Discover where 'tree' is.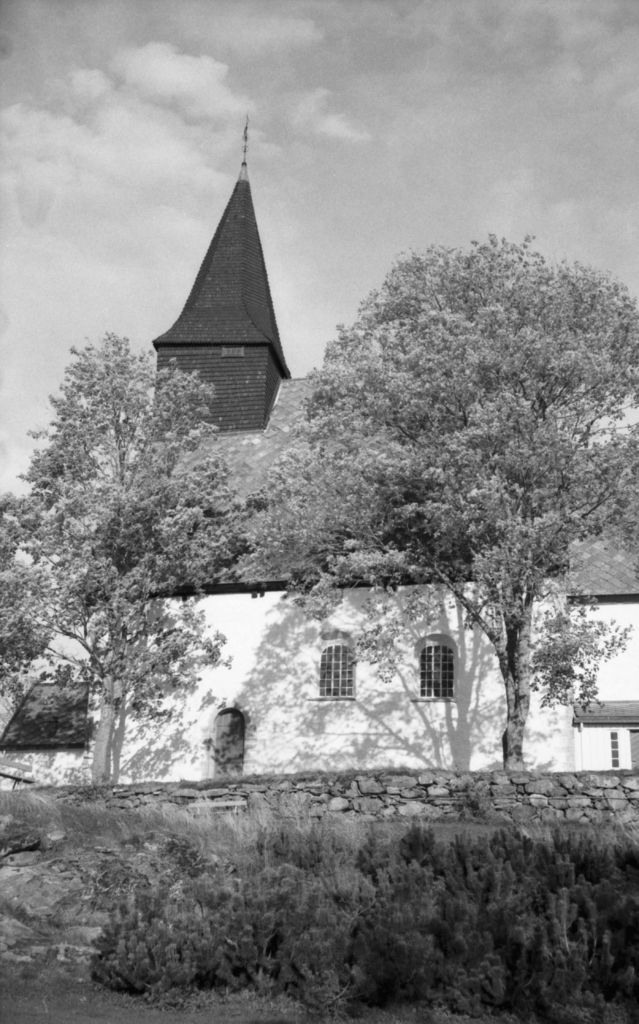
Discovered at region(238, 228, 638, 784).
